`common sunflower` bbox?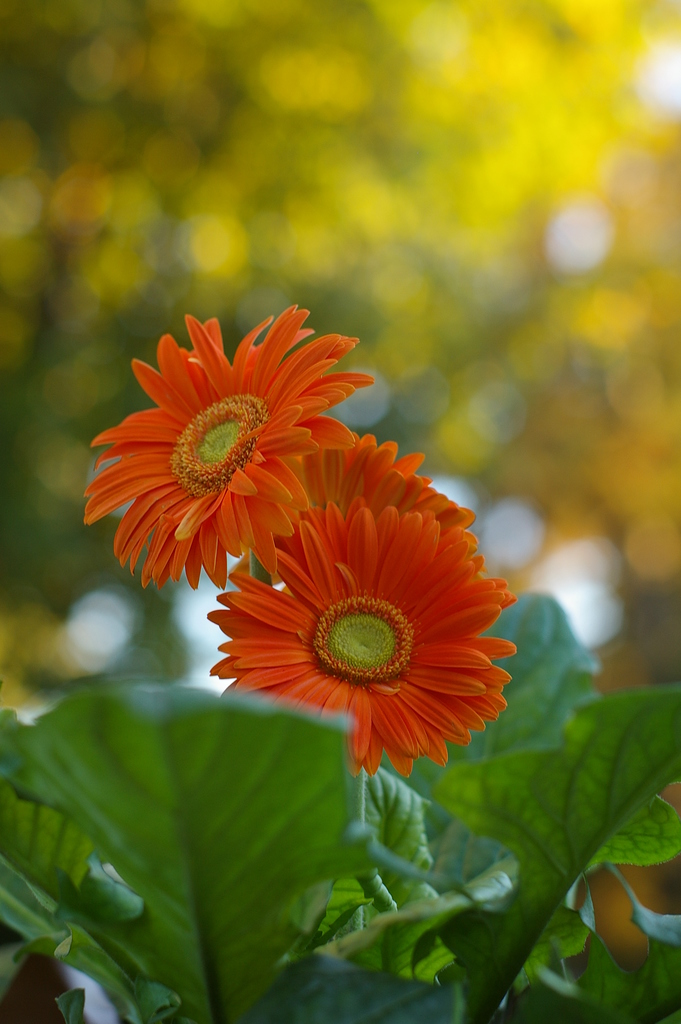
207,458,528,801
